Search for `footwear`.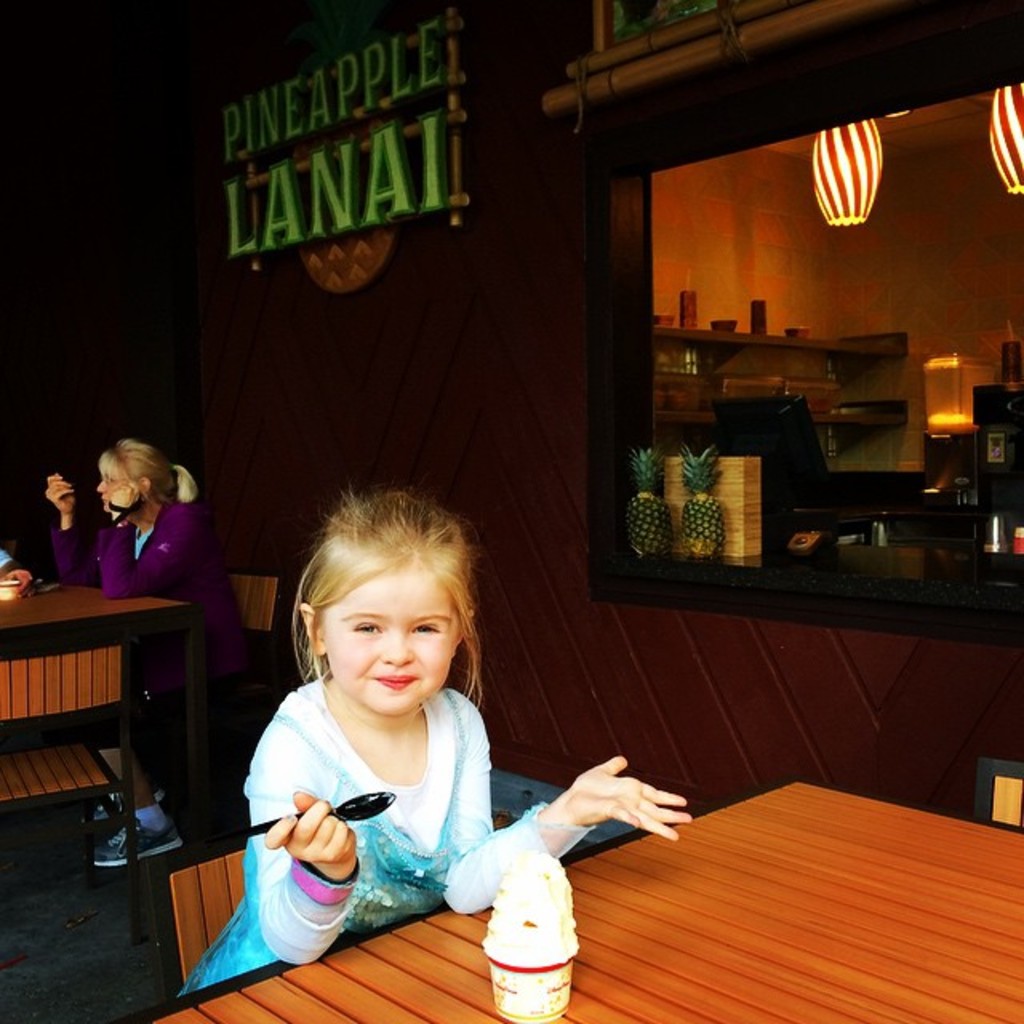
Found at bbox=(149, 786, 170, 806).
